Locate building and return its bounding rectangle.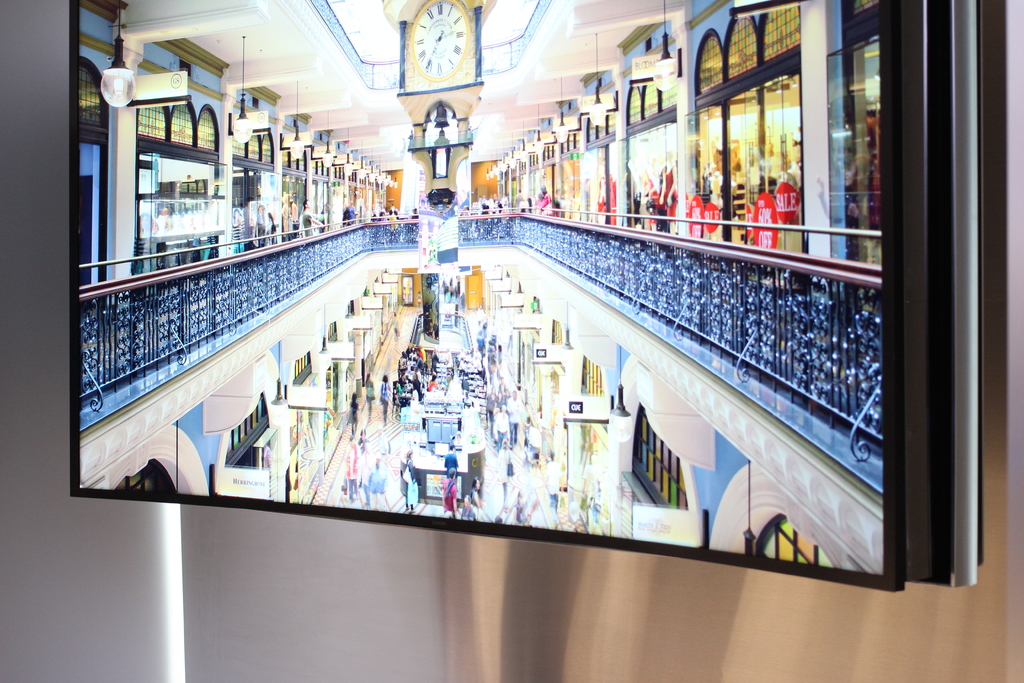
region(79, 0, 880, 570).
